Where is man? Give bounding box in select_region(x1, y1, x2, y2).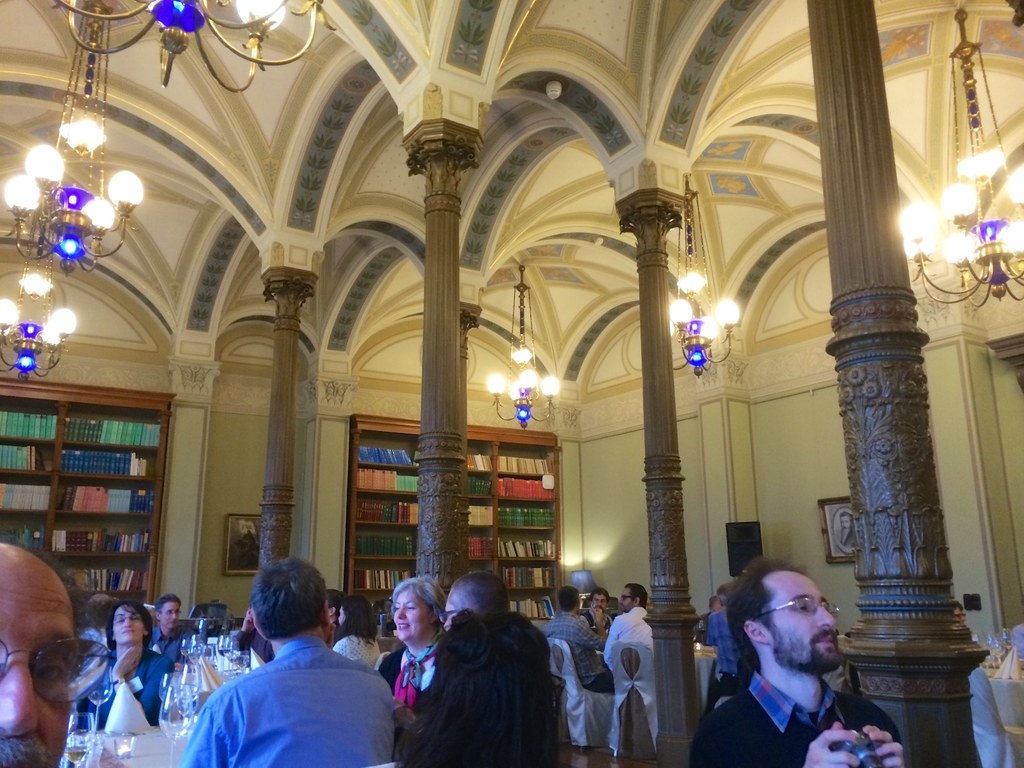
select_region(541, 584, 619, 688).
